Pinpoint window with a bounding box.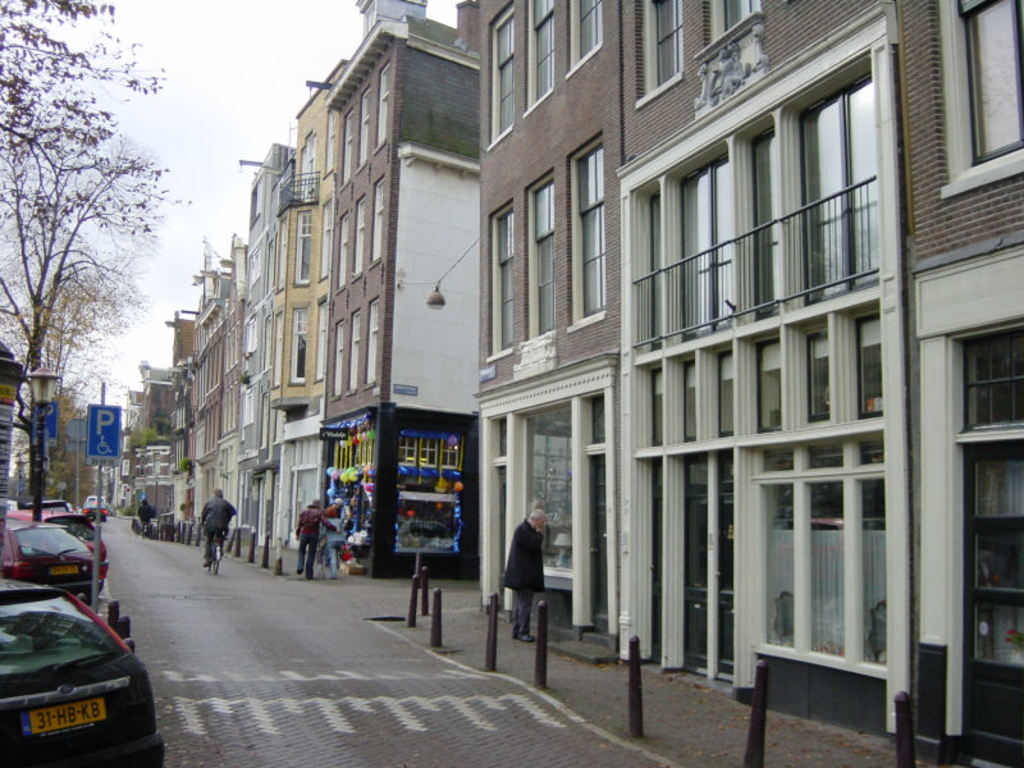
{"left": 481, "top": 198, "right": 508, "bottom": 362}.
